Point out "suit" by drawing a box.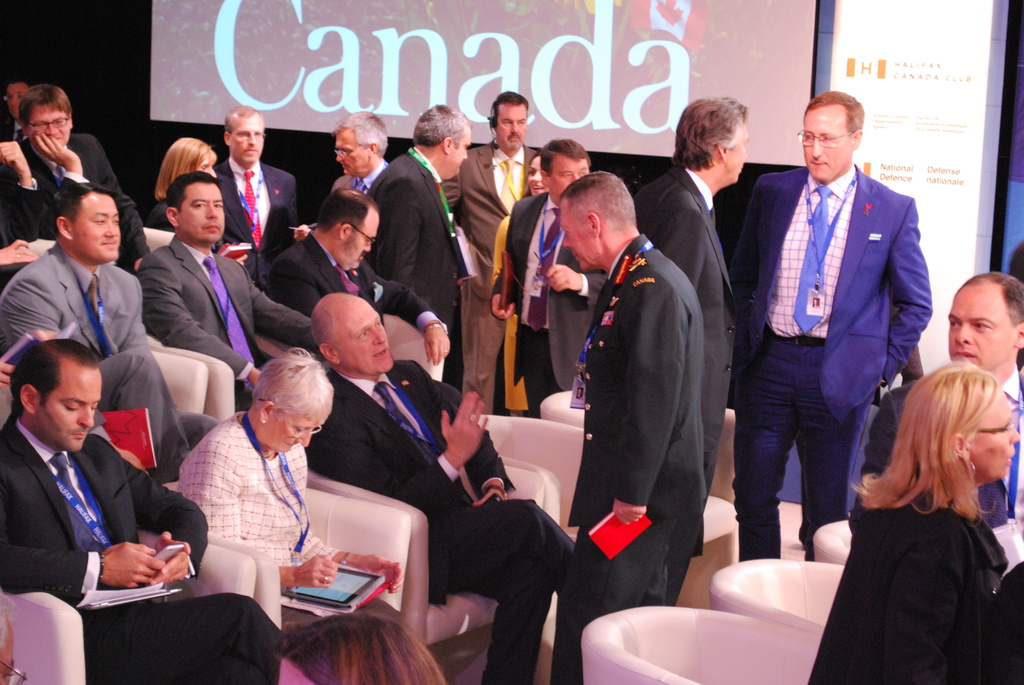
131:231:327:450.
